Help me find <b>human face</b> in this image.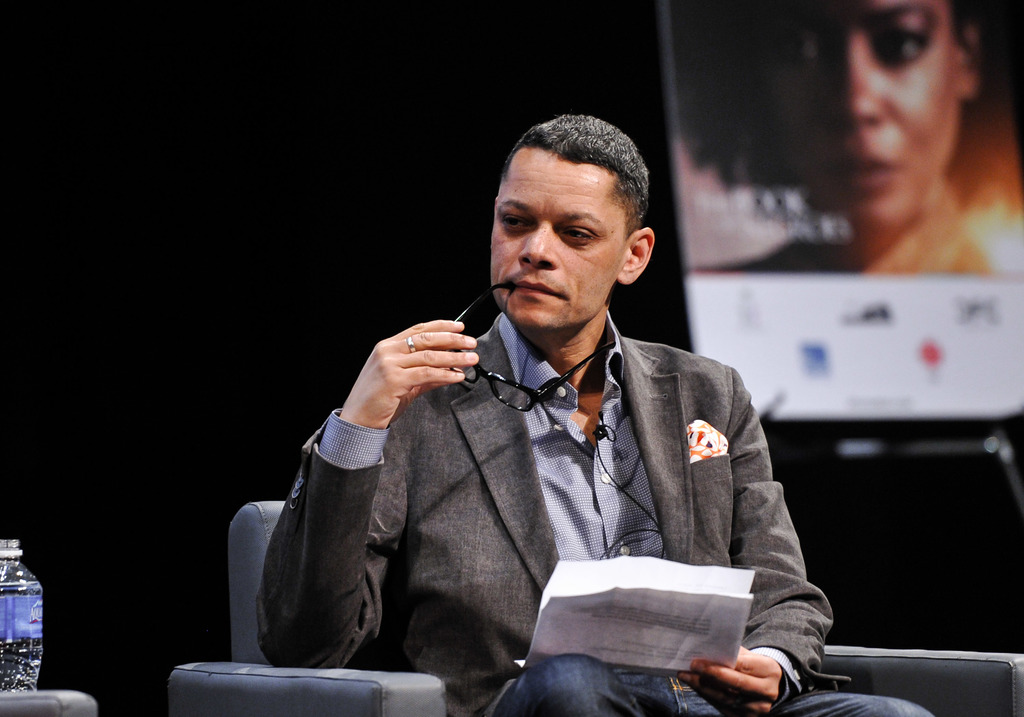
Found it: Rect(489, 147, 632, 334).
